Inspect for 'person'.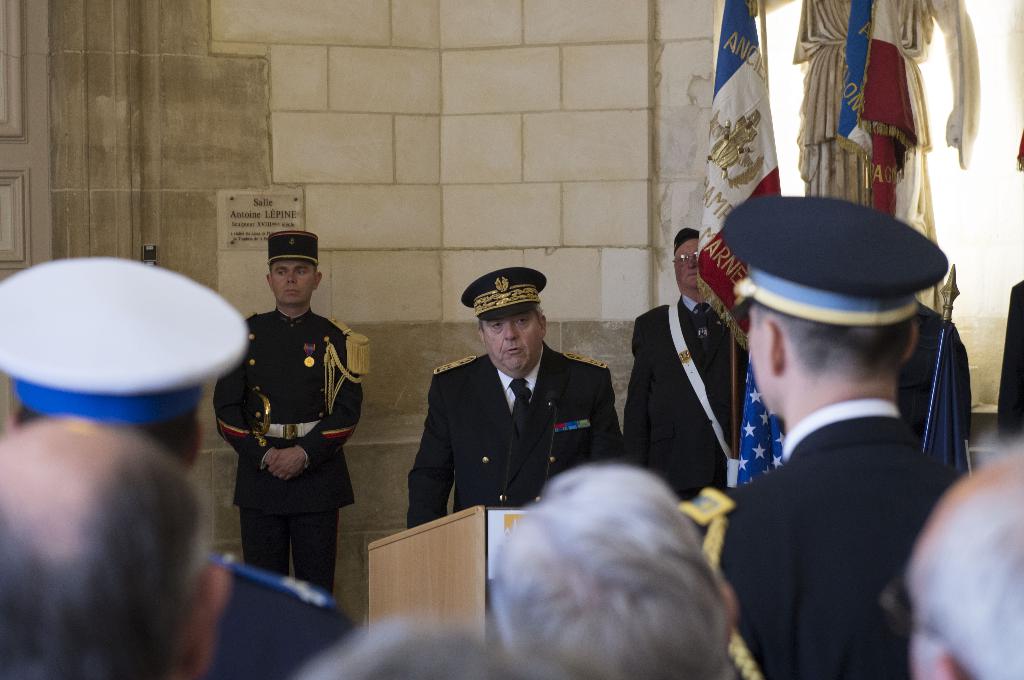
Inspection: crop(689, 196, 959, 679).
